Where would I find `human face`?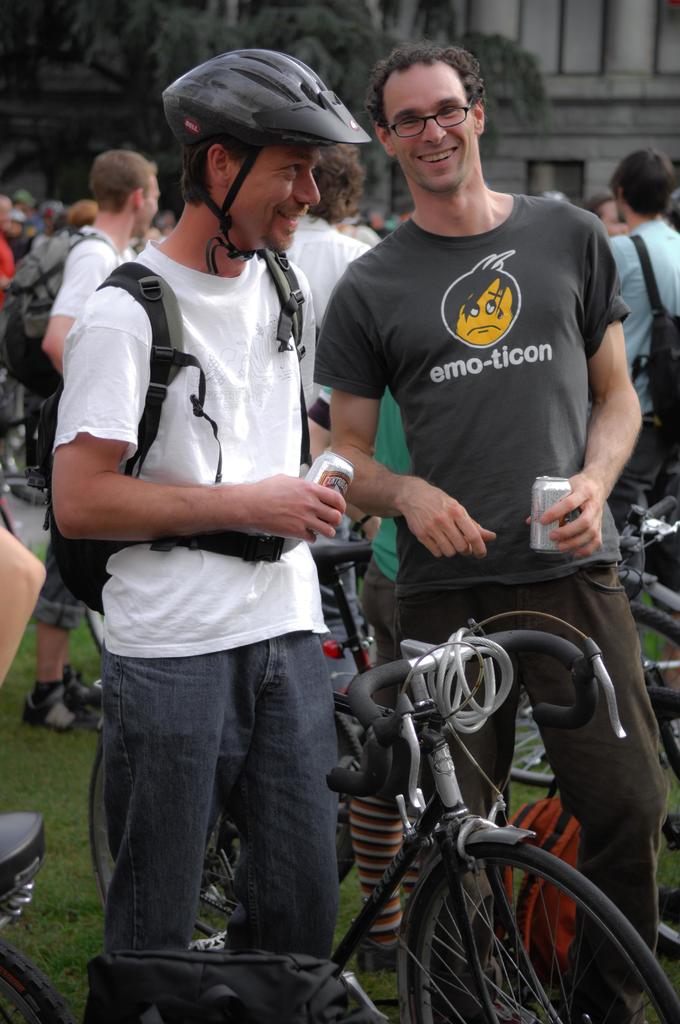
At x1=230 y1=145 x2=321 y2=250.
